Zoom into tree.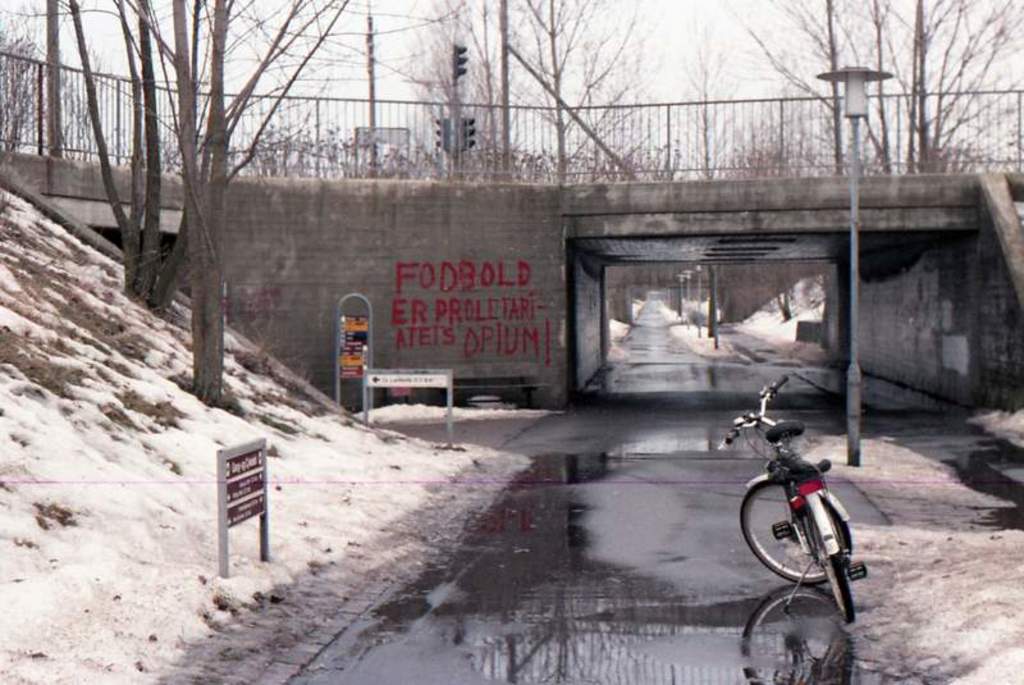
Zoom target: bbox=(419, 0, 511, 193).
